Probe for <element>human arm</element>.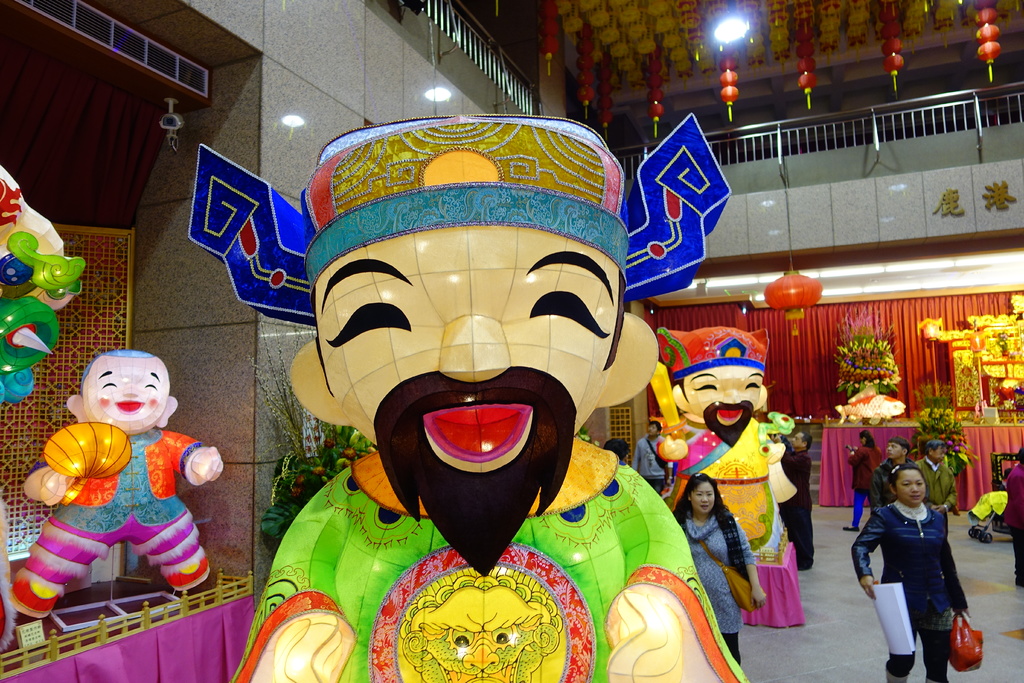
Probe result: <region>931, 477, 957, 512</region>.
